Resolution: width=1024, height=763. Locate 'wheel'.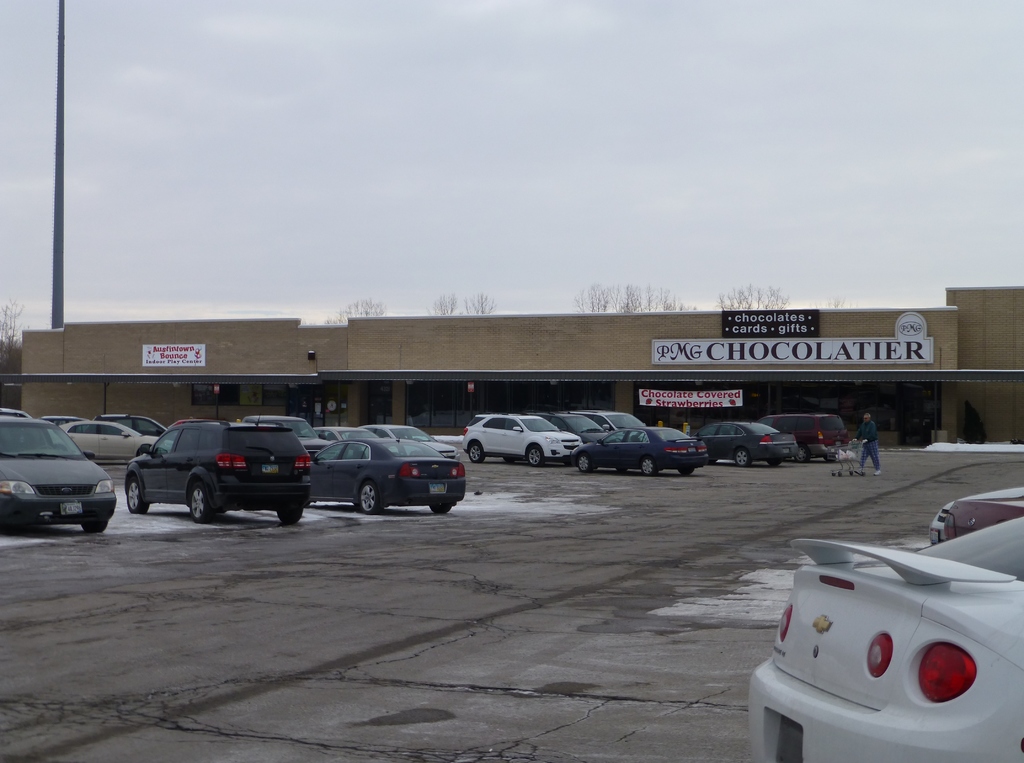
[767, 457, 781, 464].
